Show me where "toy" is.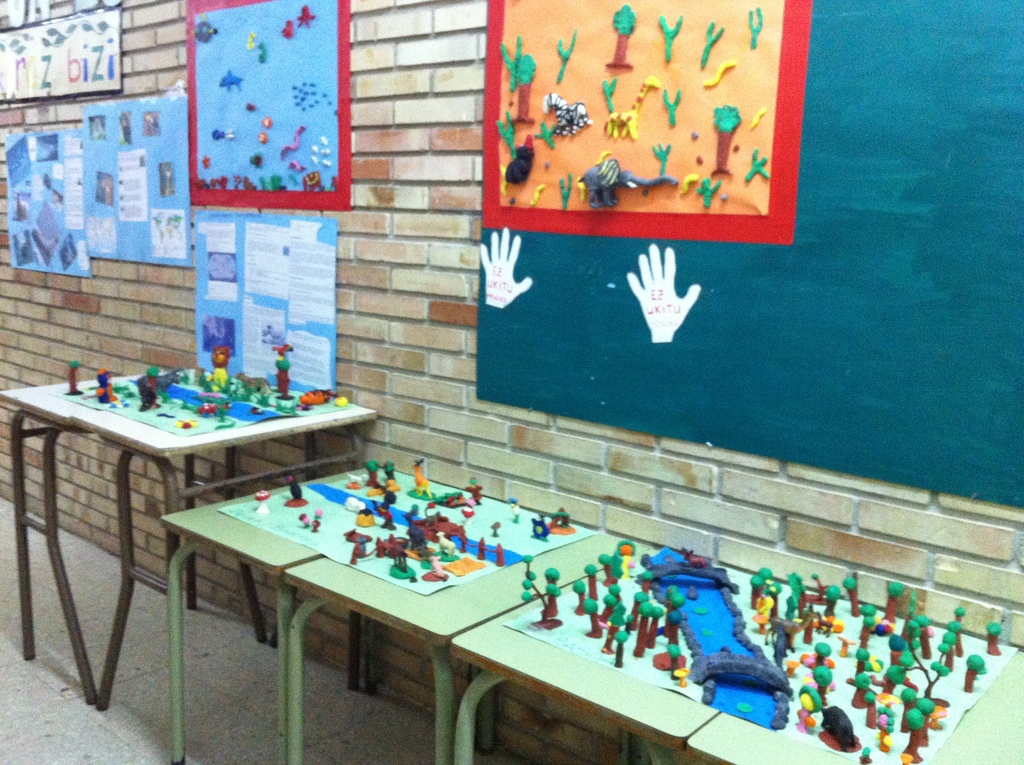
"toy" is at box(985, 624, 1002, 656).
